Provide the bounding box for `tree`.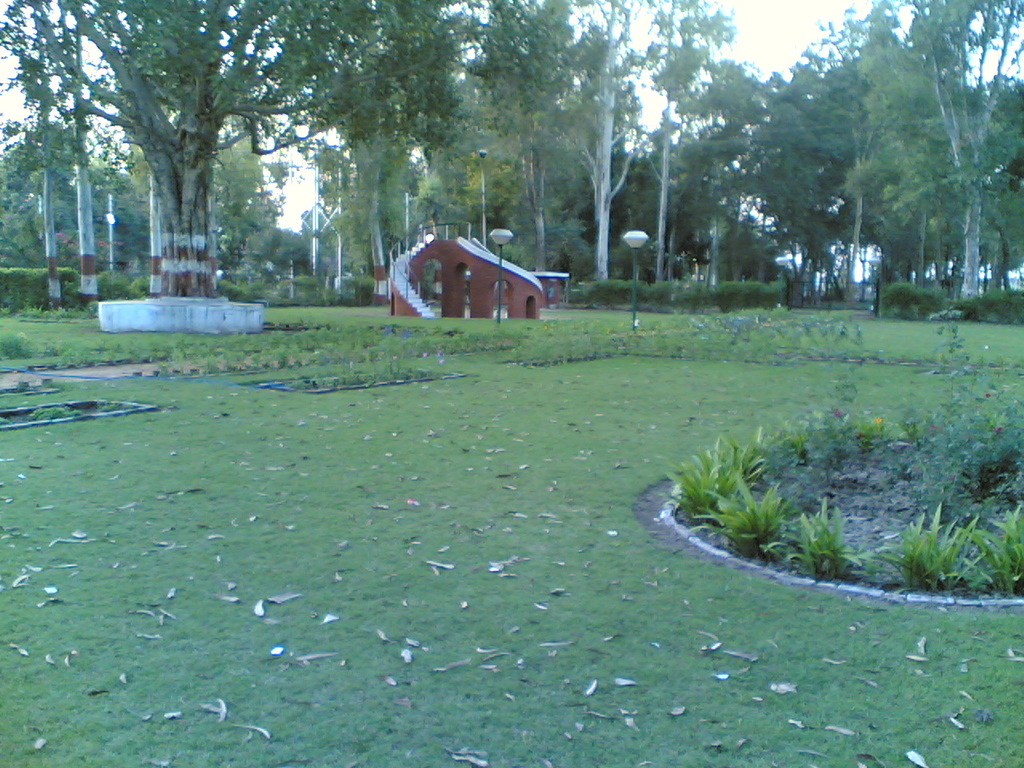
<box>631,0,743,286</box>.
